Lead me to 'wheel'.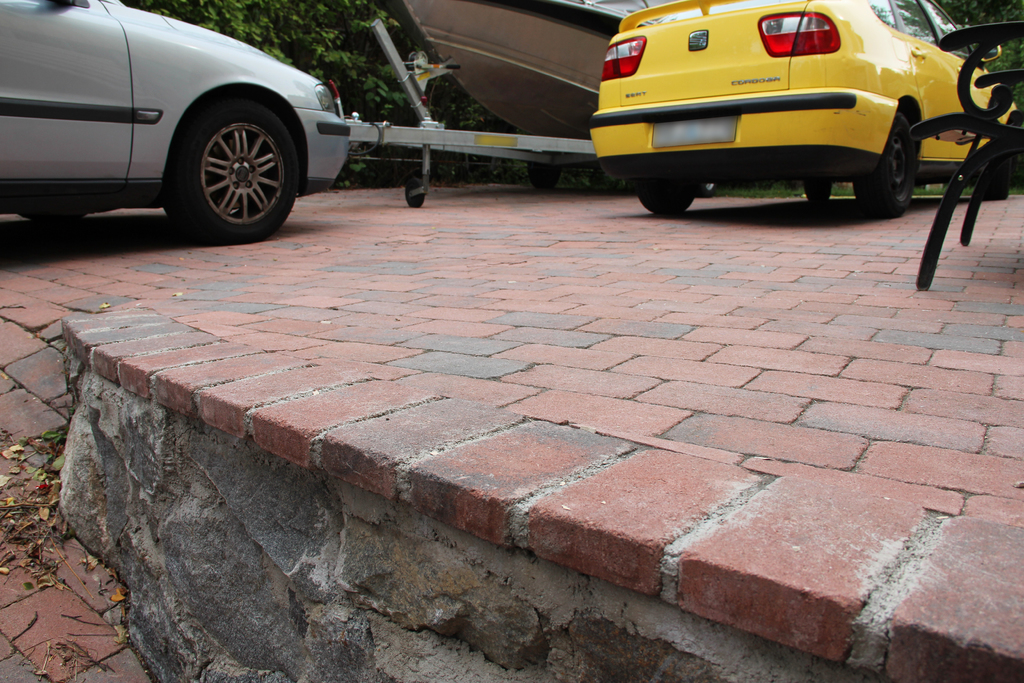
Lead to <region>986, 151, 1008, 201</region>.
